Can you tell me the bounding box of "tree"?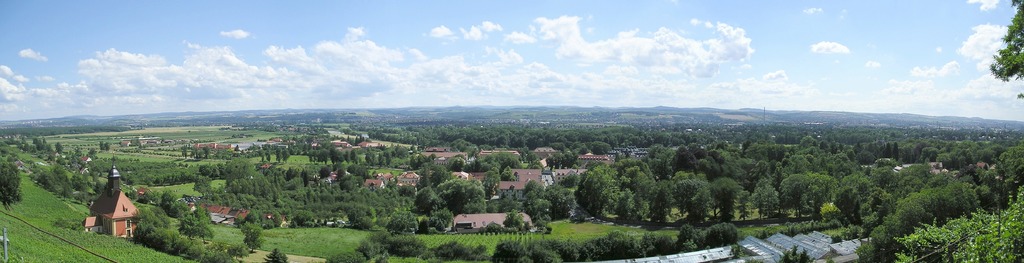
bbox=(0, 150, 24, 205).
